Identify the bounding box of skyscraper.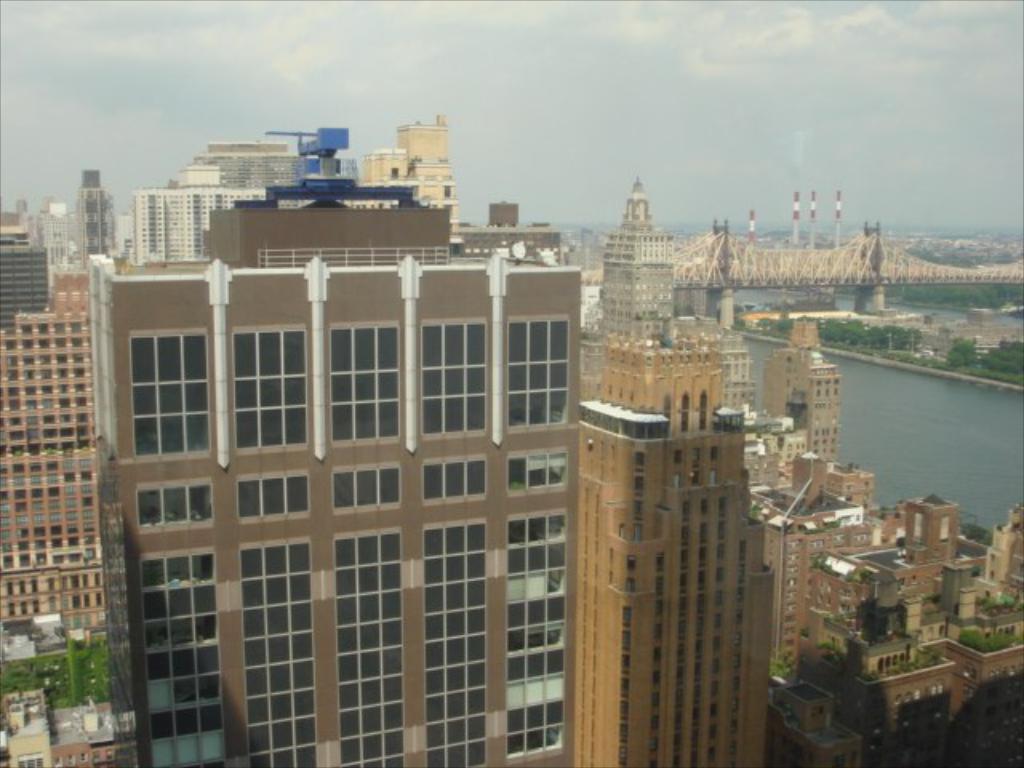
[70, 165, 126, 264].
